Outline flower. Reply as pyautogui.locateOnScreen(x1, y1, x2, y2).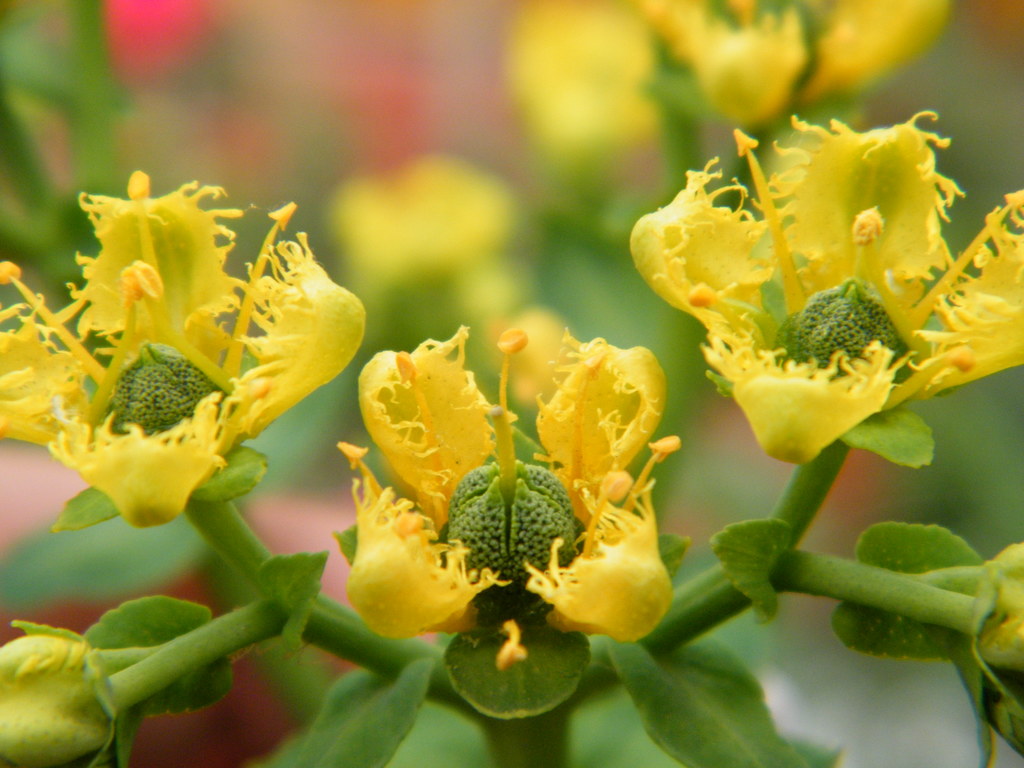
pyautogui.locateOnScreen(629, 108, 1023, 463).
